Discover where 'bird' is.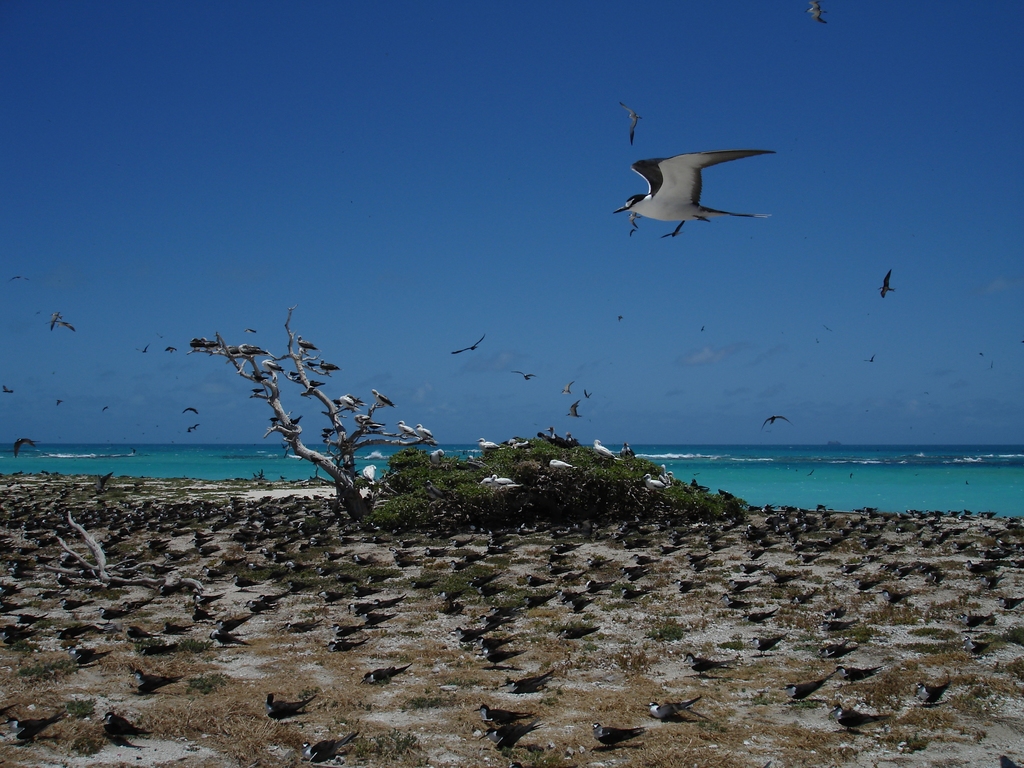
Discovered at locate(14, 563, 29, 570).
